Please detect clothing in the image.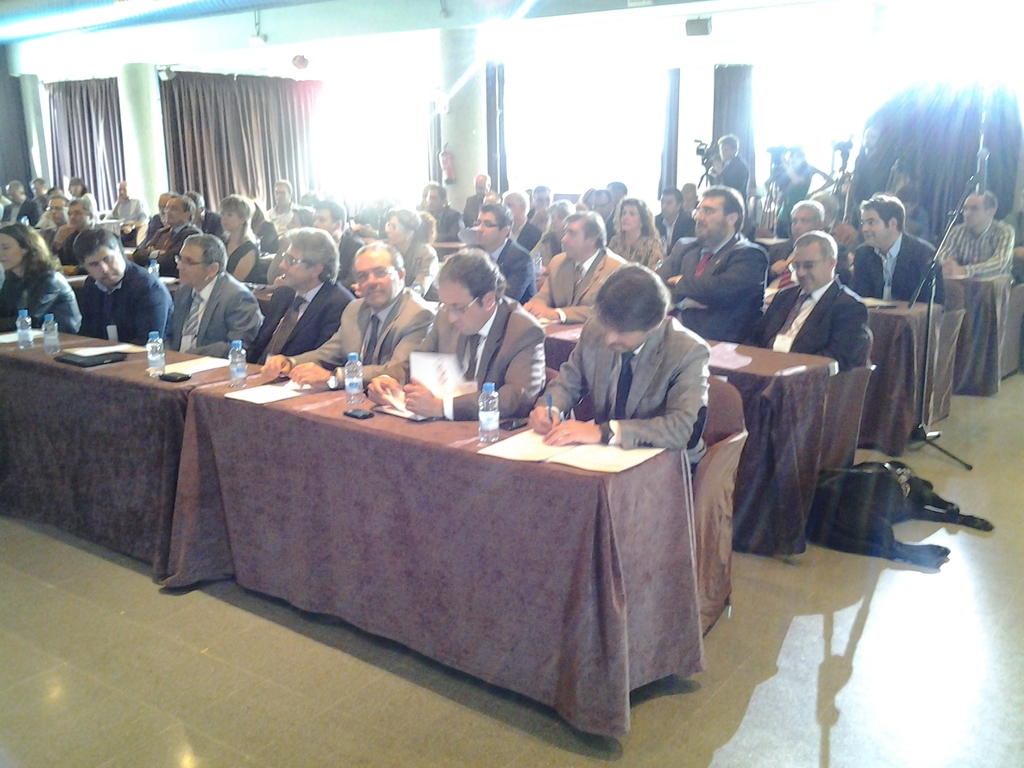
bbox(742, 285, 869, 376).
